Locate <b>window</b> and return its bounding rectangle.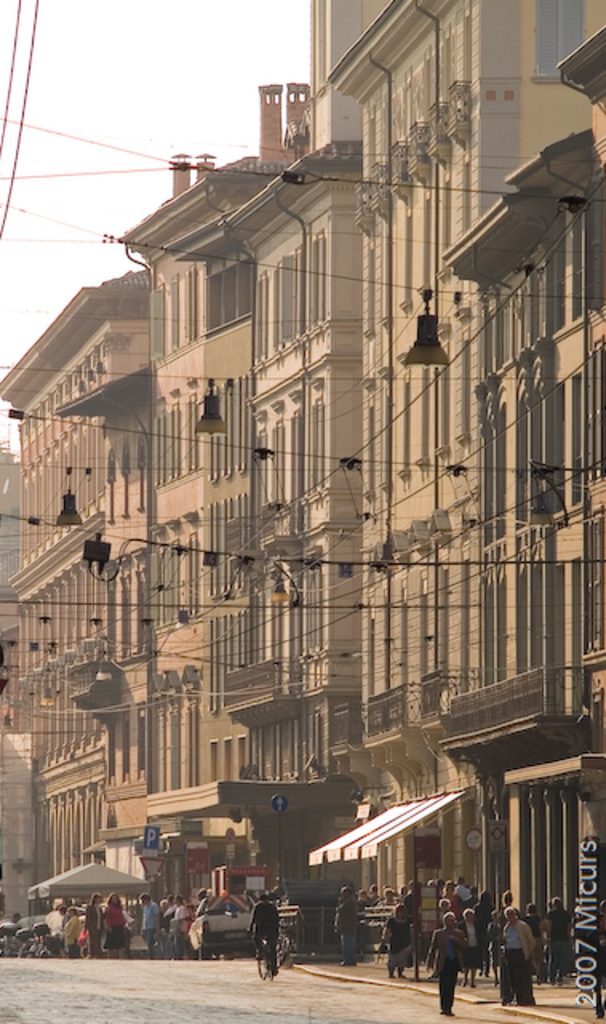
531/0/585/94.
